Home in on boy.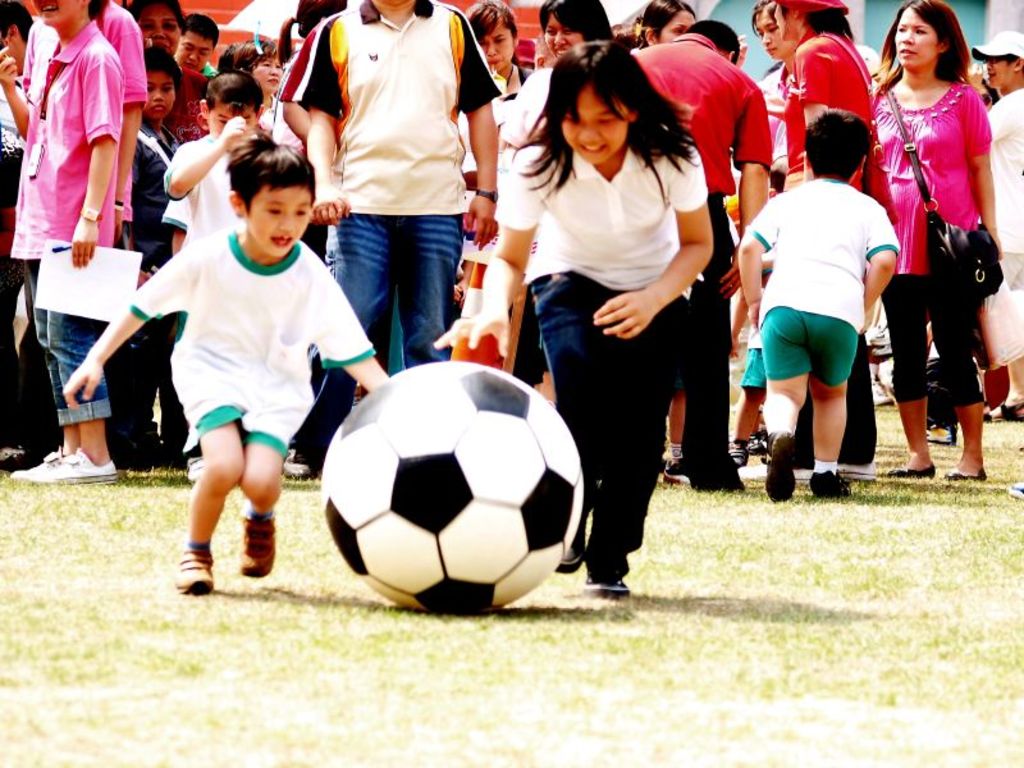
Homed in at 169,72,300,486.
